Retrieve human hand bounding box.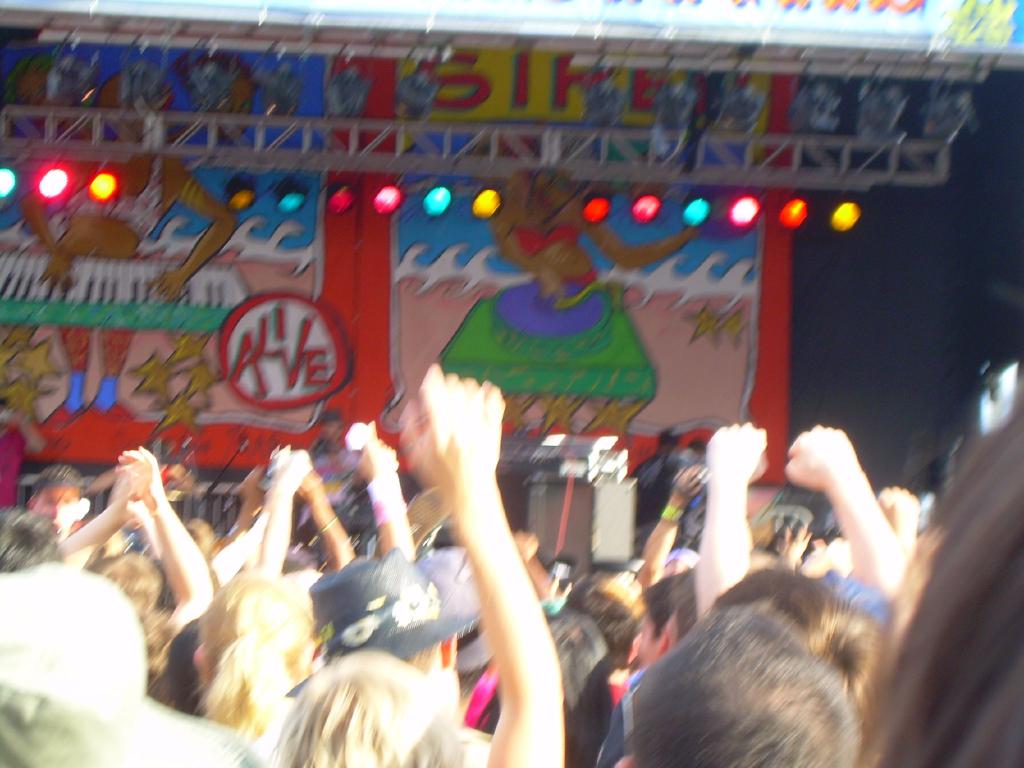
Bounding box: <box>776,524,813,561</box>.
